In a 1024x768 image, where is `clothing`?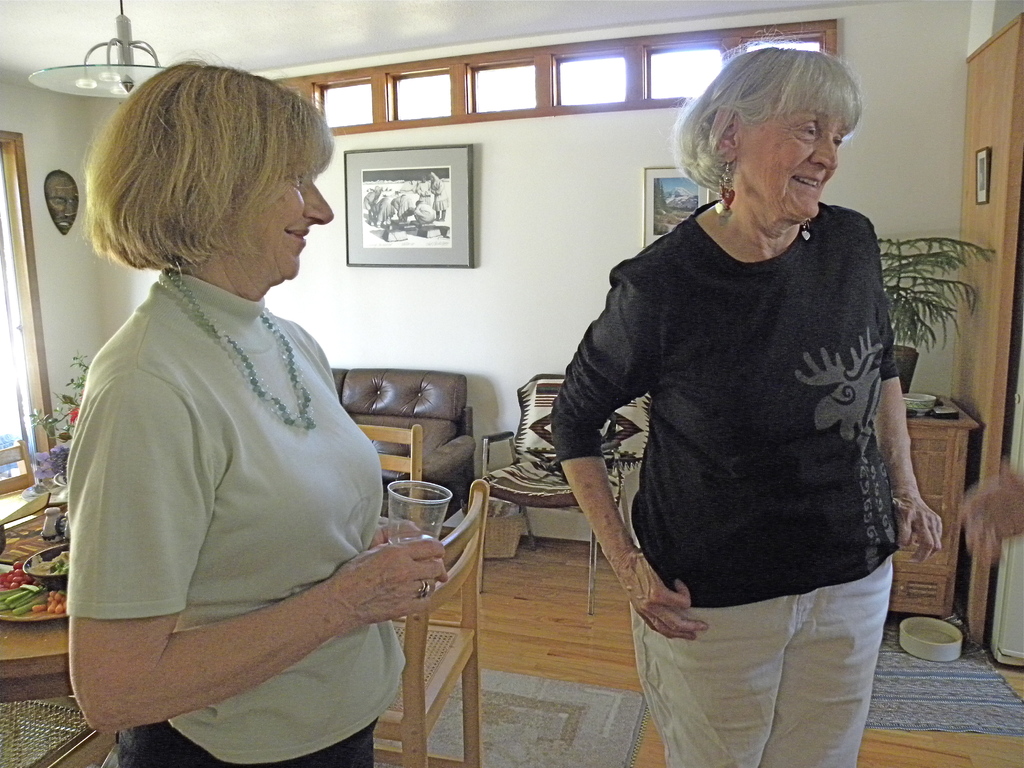
[551, 198, 900, 767].
